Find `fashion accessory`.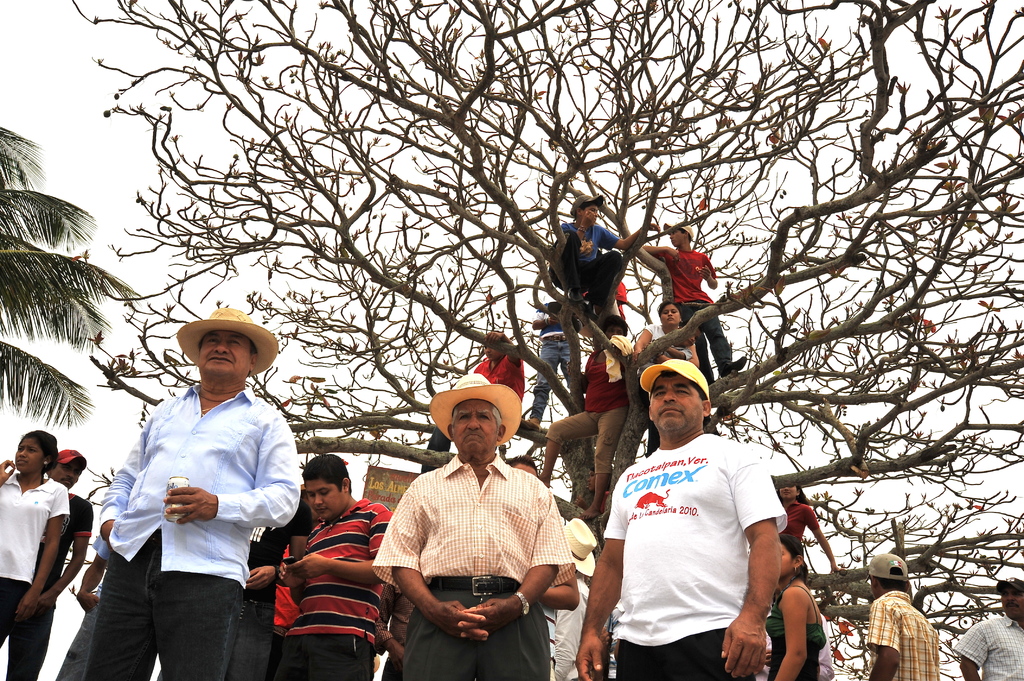
[567, 192, 607, 214].
